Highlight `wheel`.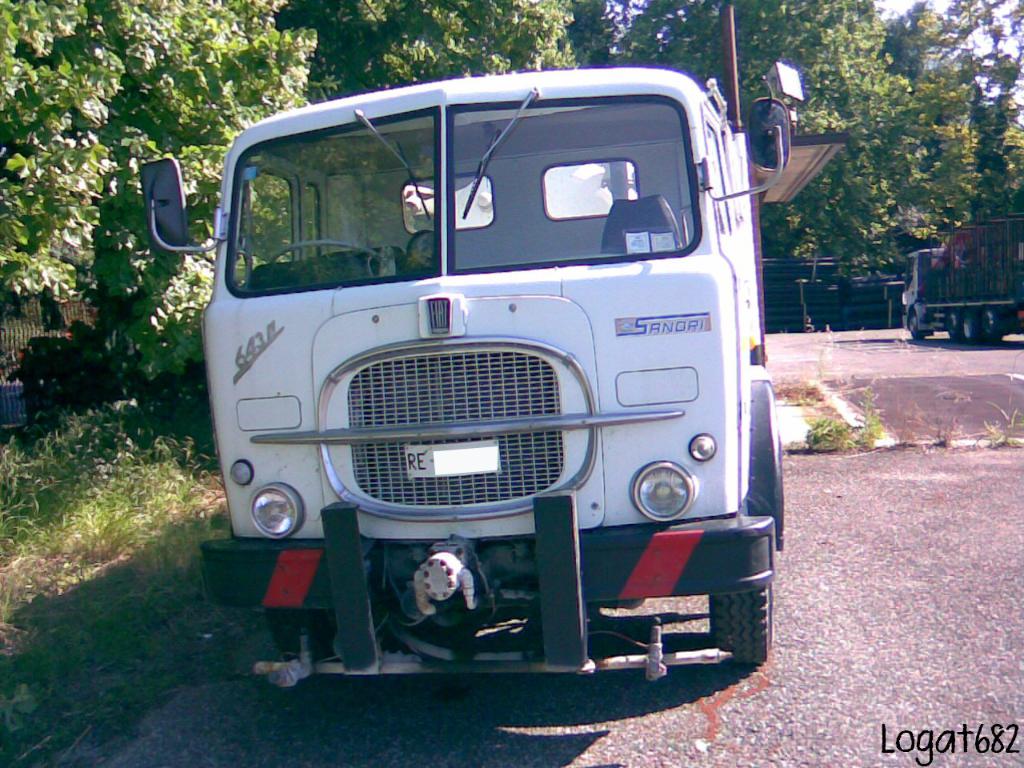
Highlighted region: select_region(962, 312, 978, 346).
